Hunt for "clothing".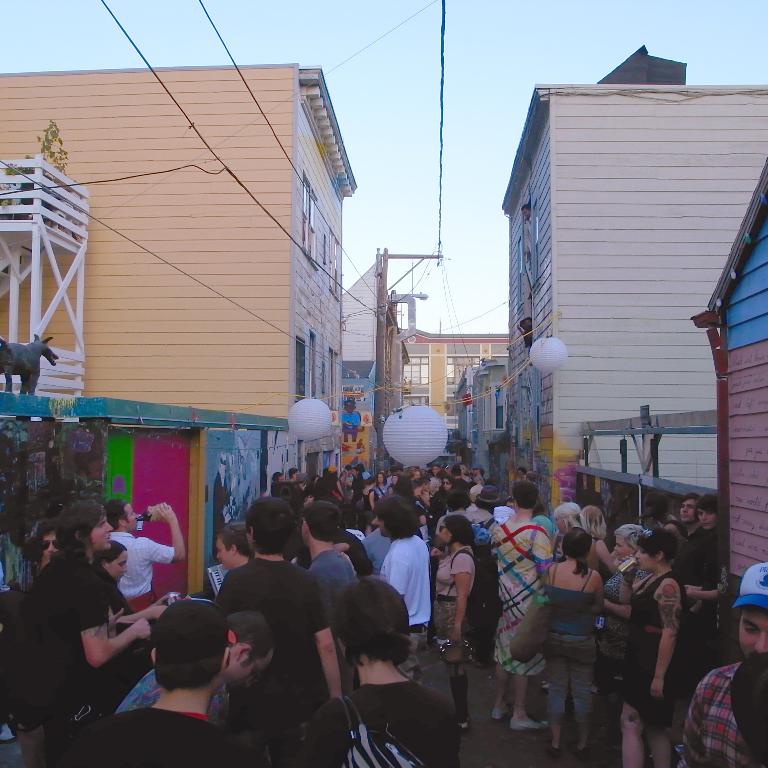
Hunted down at bbox=(676, 519, 710, 605).
